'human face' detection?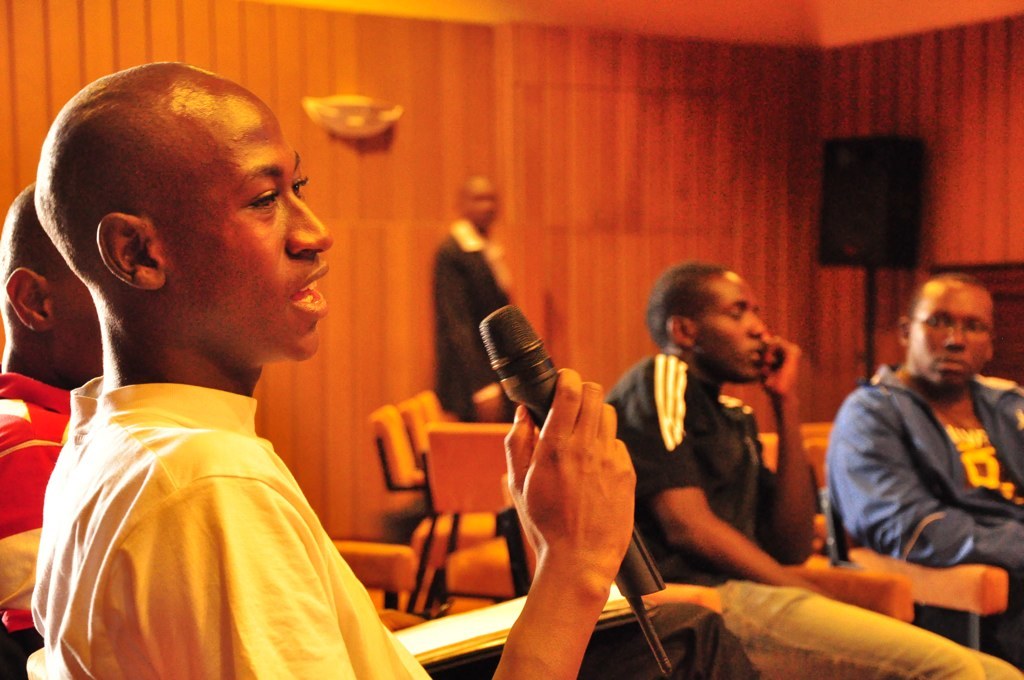
crop(152, 100, 340, 363)
